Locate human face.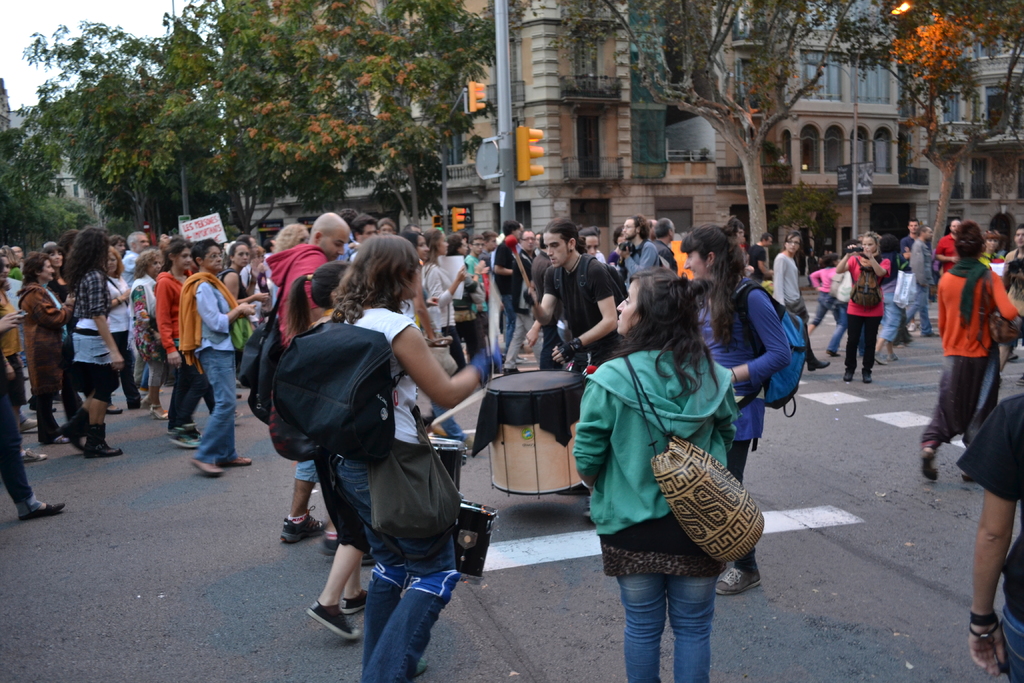
Bounding box: 232, 242, 250, 265.
